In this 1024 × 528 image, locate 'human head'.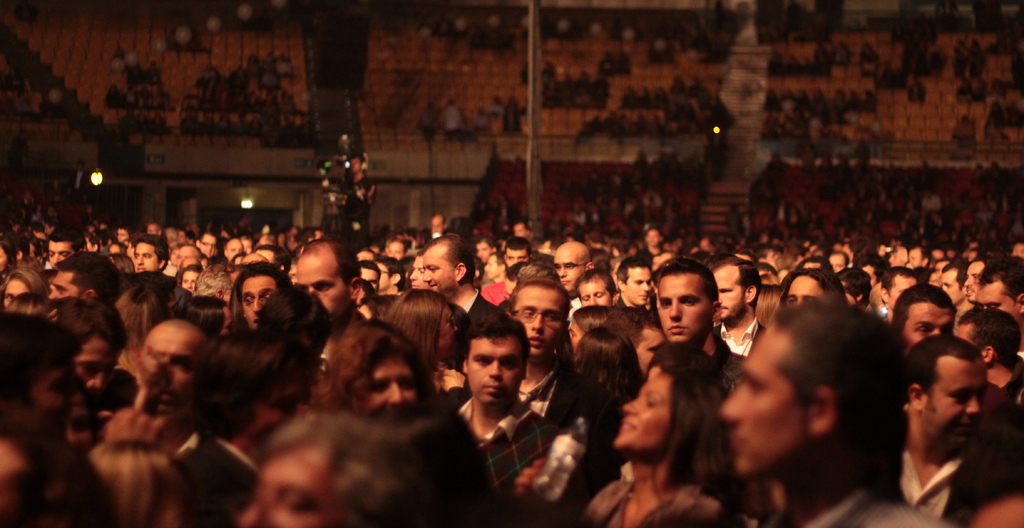
Bounding box: {"left": 955, "top": 306, "right": 1020, "bottom": 367}.
